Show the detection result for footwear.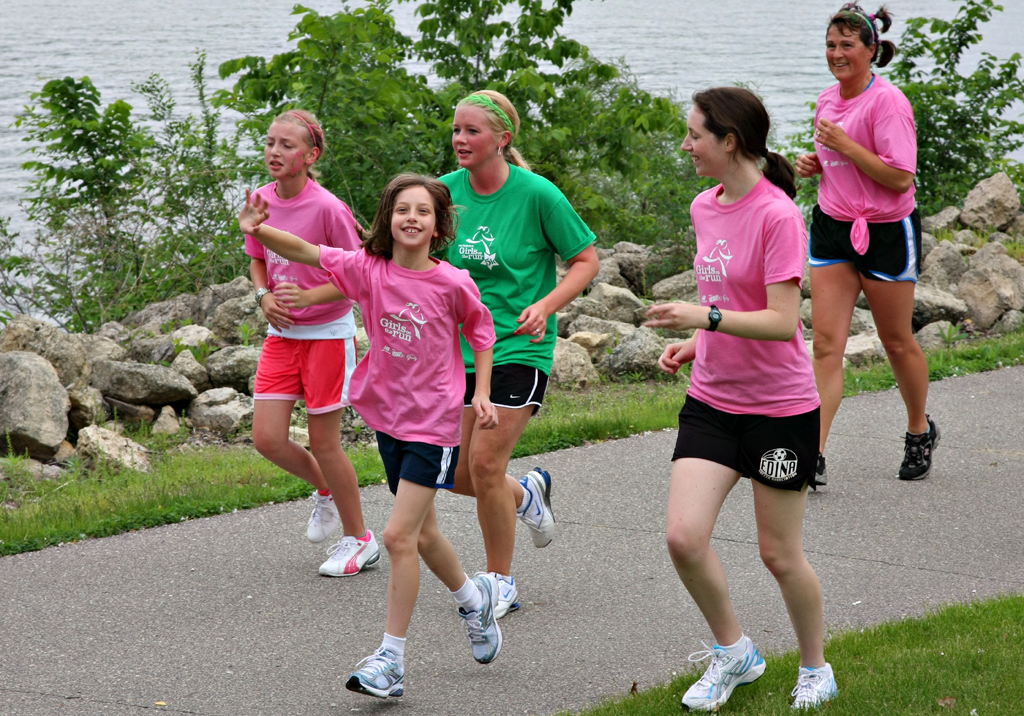
rect(679, 639, 768, 712).
